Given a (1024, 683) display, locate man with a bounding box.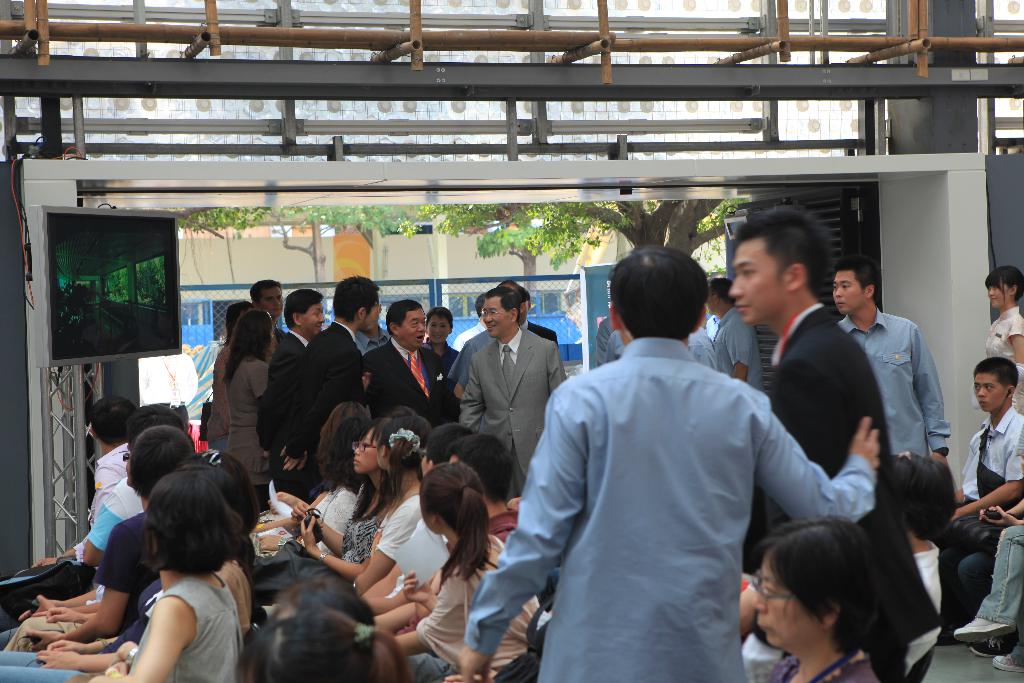
Located: x1=249 y1=279 x2=283 y2=346.
